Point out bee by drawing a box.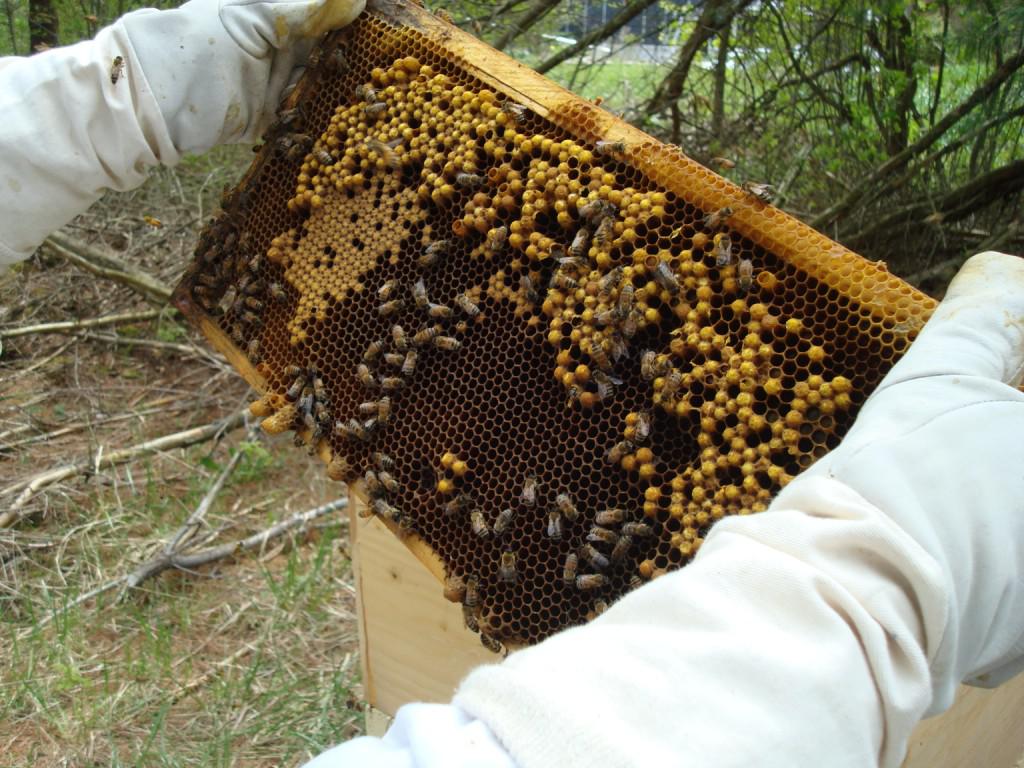
[486, 631, 501, 657].
